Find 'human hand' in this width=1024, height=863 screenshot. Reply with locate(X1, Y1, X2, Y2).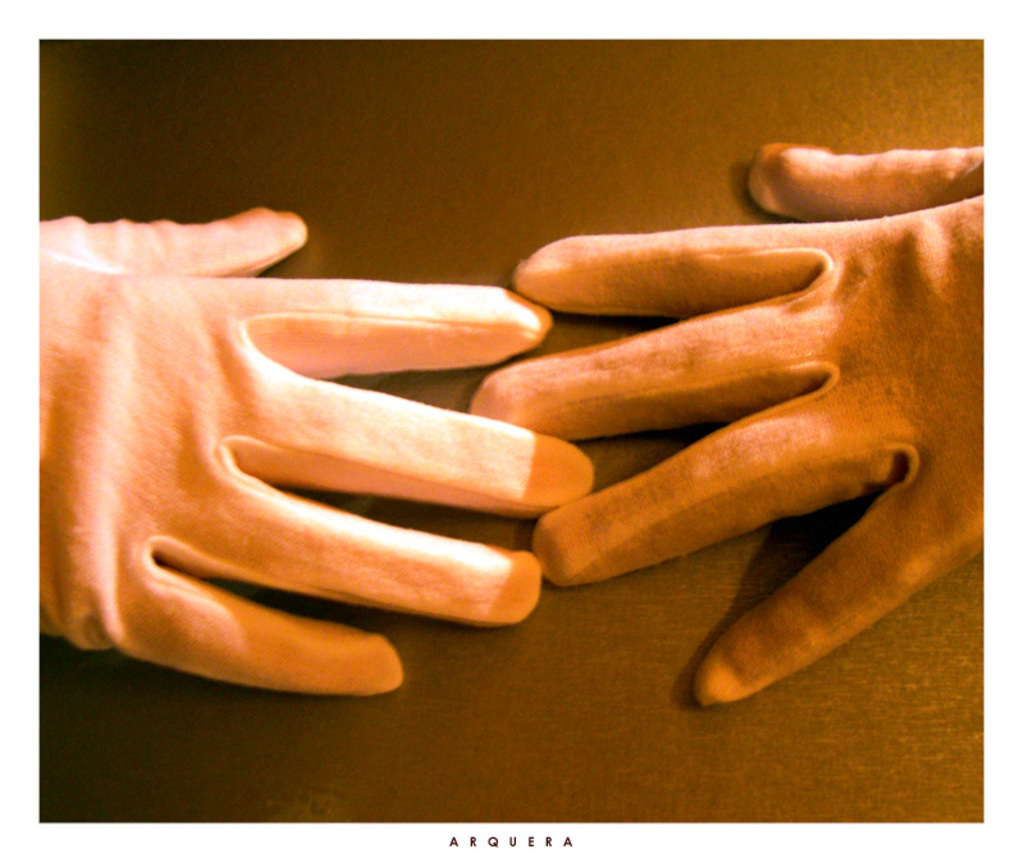
locate(467, 140, 995, 711).
